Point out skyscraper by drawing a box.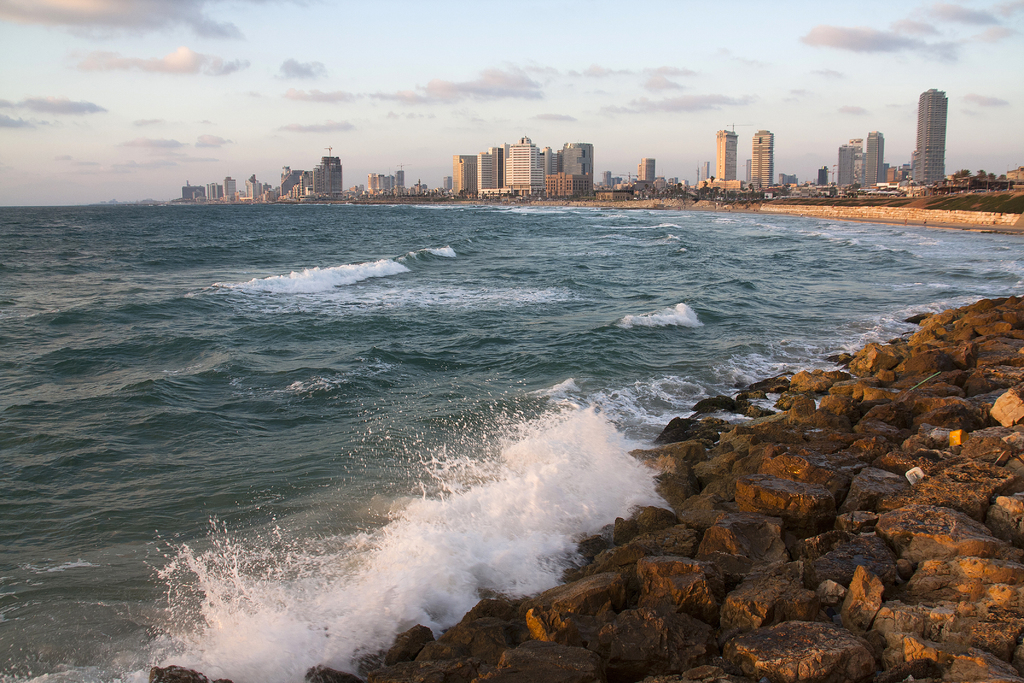
left=863, top=126, right=884, bottom=188.
